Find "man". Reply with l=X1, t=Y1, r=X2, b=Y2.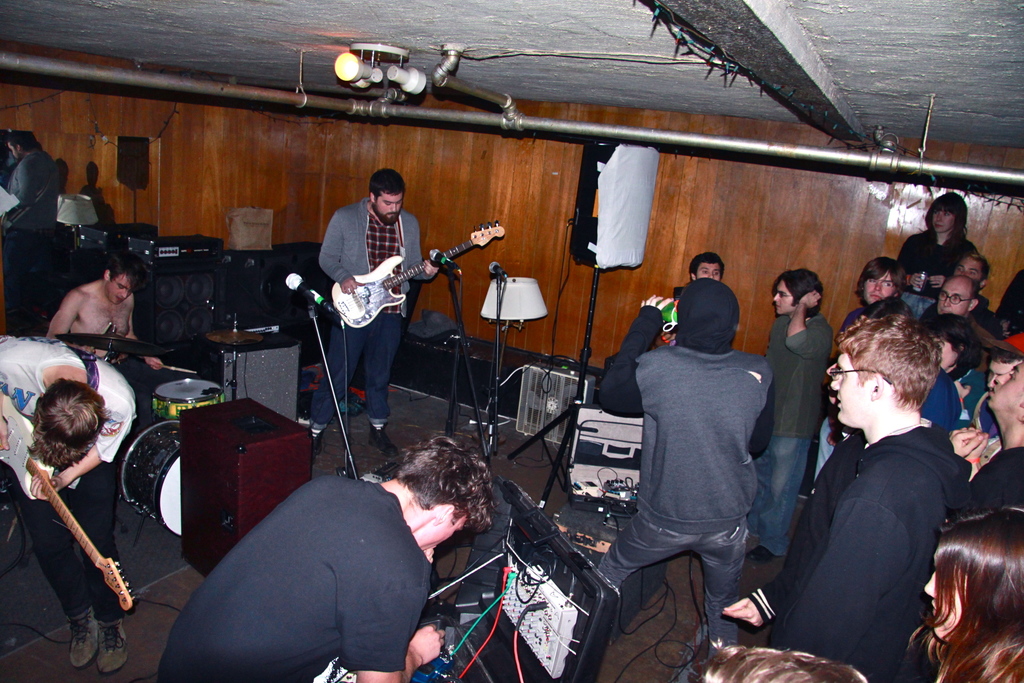
l=813, t=261, r=904, b=483.
